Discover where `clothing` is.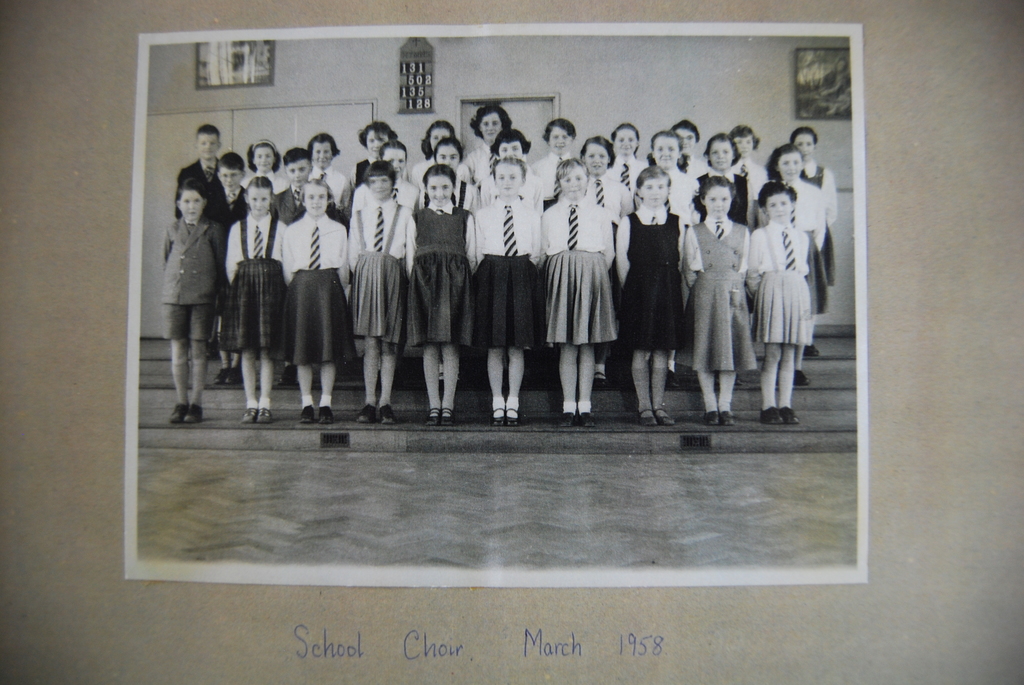
Discovered at left=588, top=176, right=614, bottom=213.
